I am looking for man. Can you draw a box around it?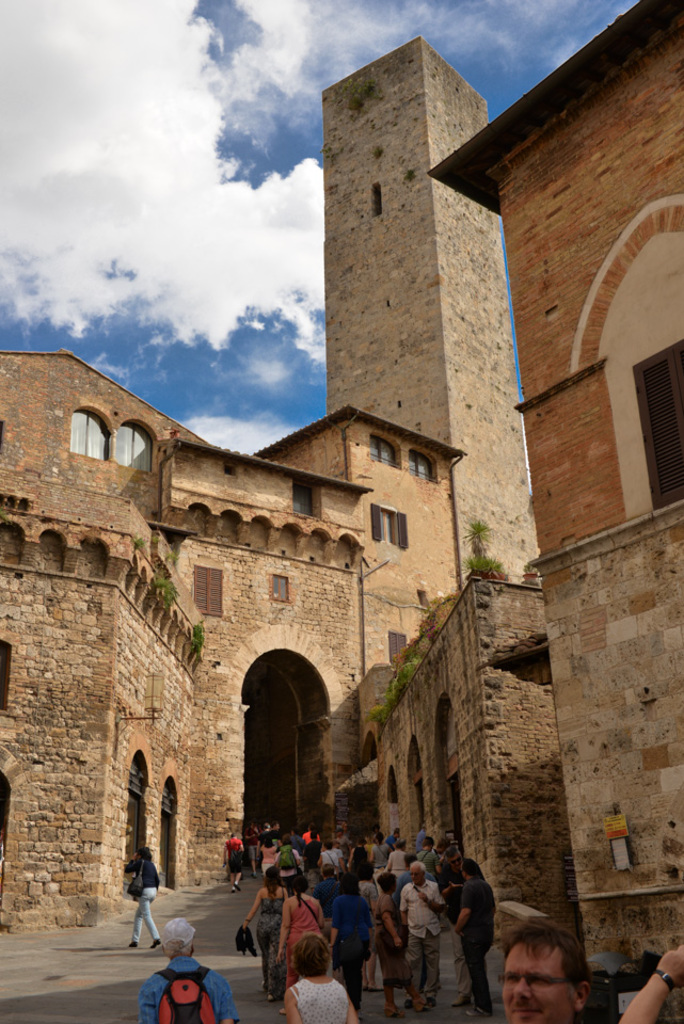
Sure, the bounding box is {"left": 438, "top": 869, "right": 467, "bottom": 1008}.
